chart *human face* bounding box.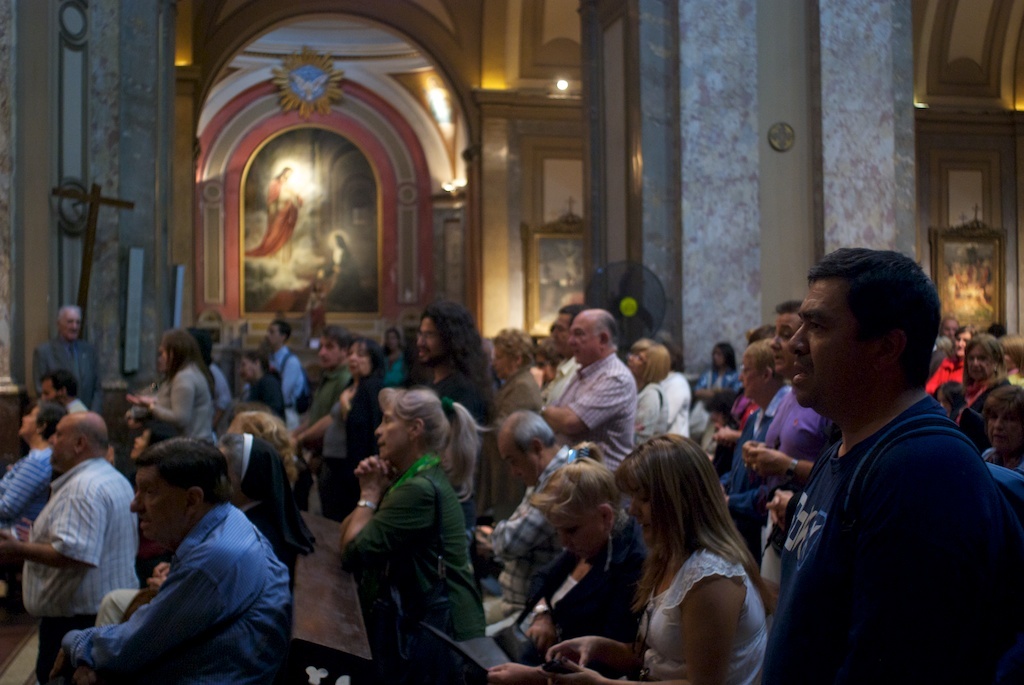
Charted: bbox=(738, 354, 763, 401).
